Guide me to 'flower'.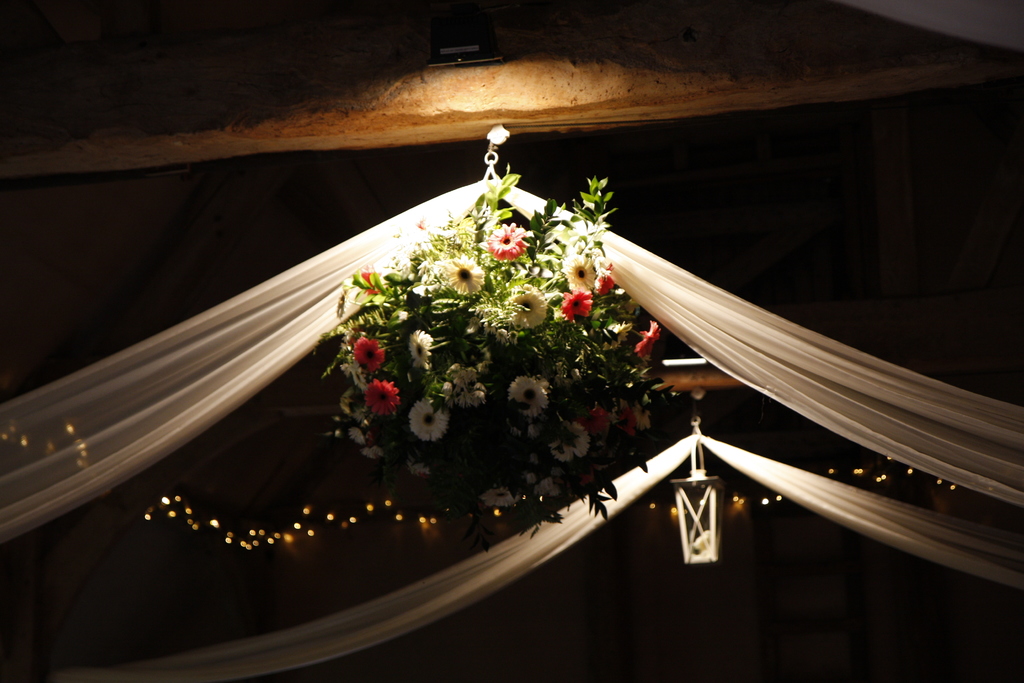
Guidance: [x1=367, y1=371, x2=399, y2=416].
